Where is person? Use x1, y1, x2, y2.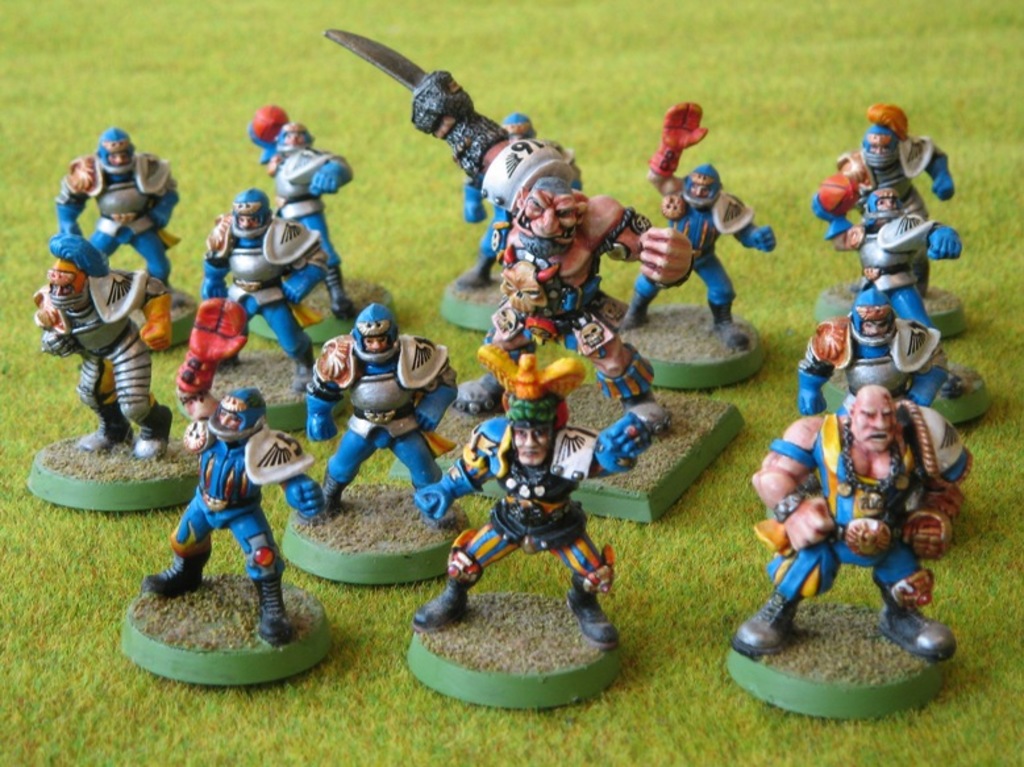
621, 96, 775, 349.
